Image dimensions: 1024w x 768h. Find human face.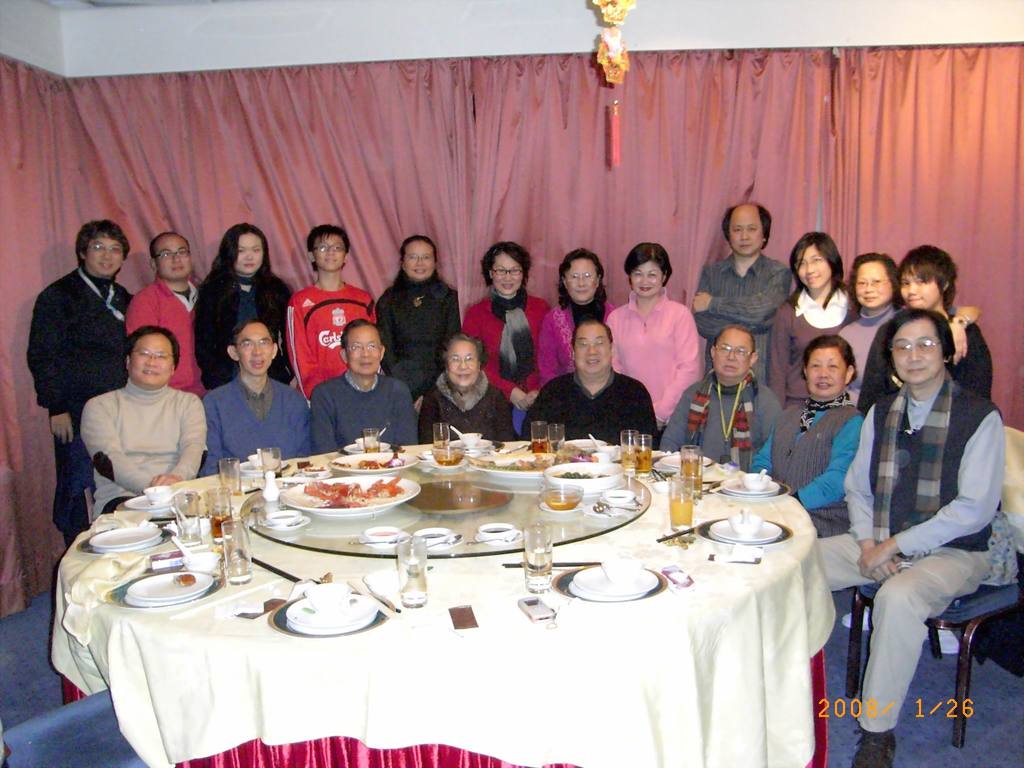
631:260:664:295.
